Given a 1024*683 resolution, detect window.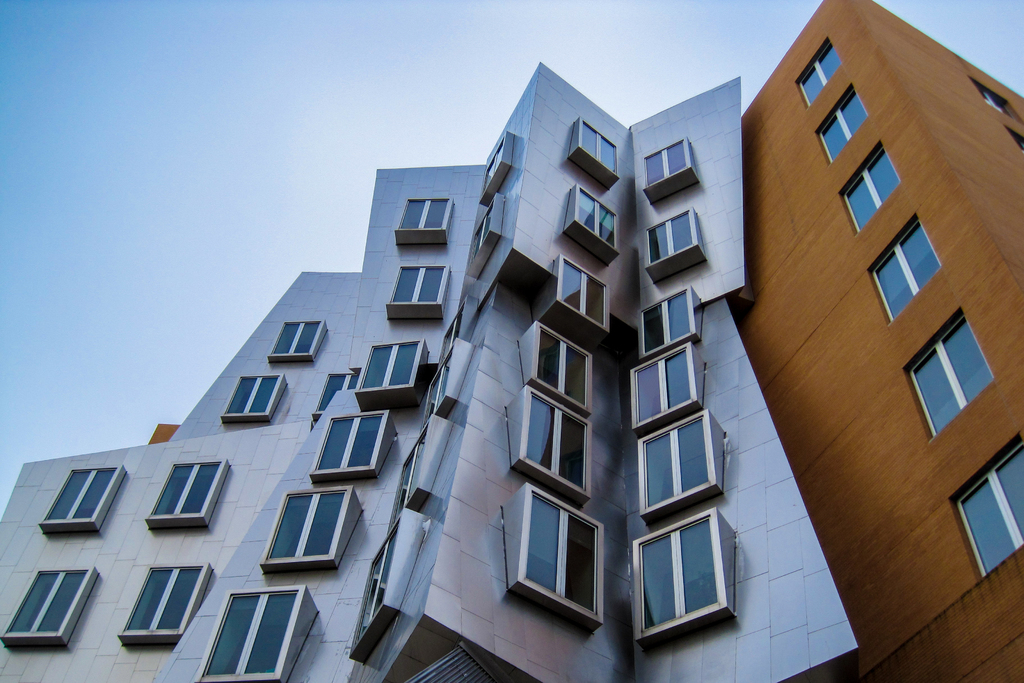
[311, 412, 388, 473].
